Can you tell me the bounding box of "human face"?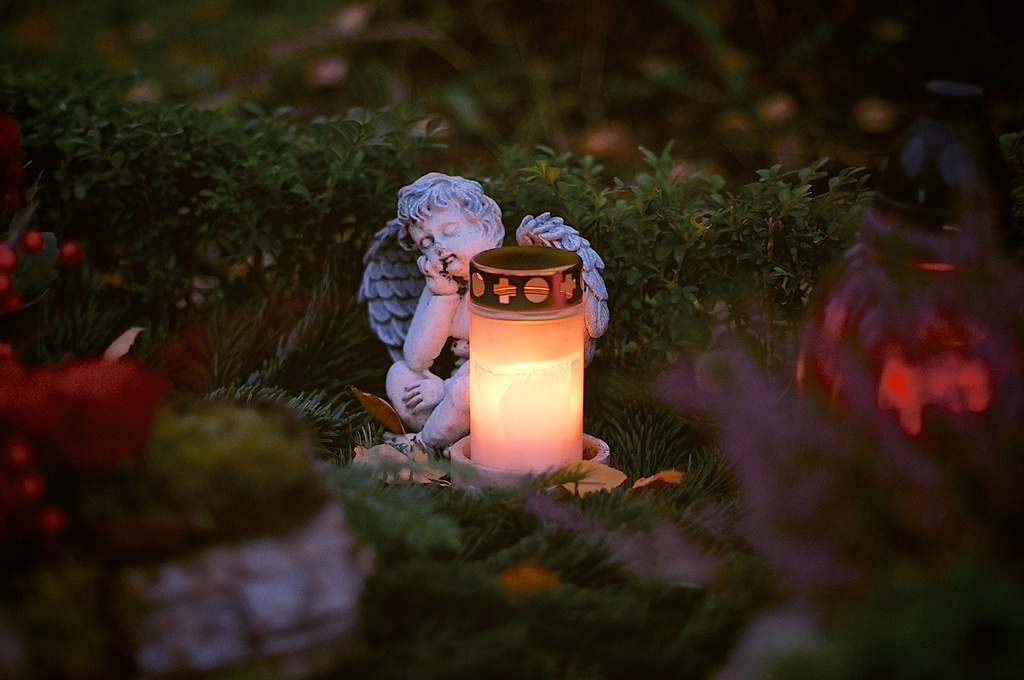
404:200:495:273.
